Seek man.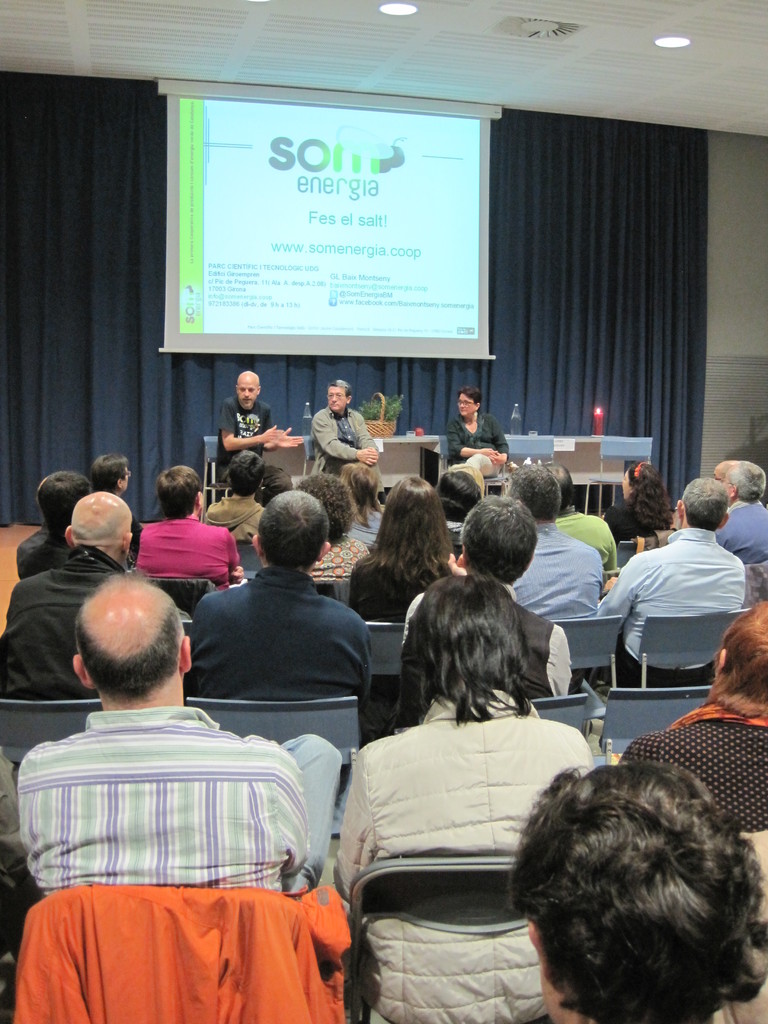
(left=184, top=488, right=374, bottom=715).
